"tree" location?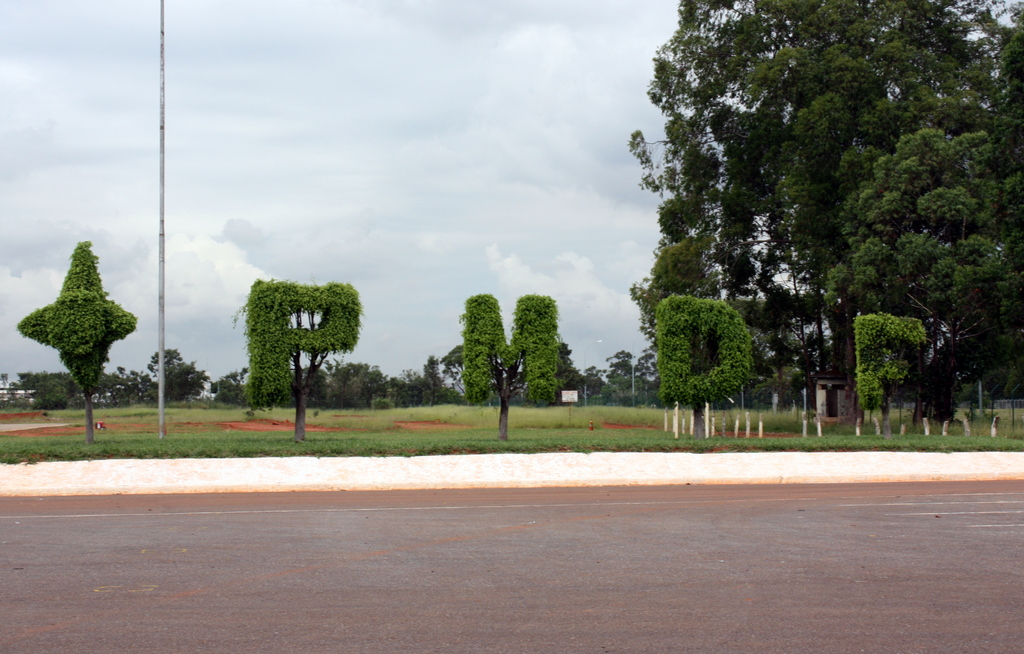
select_region(299, 360, 470, 425)
